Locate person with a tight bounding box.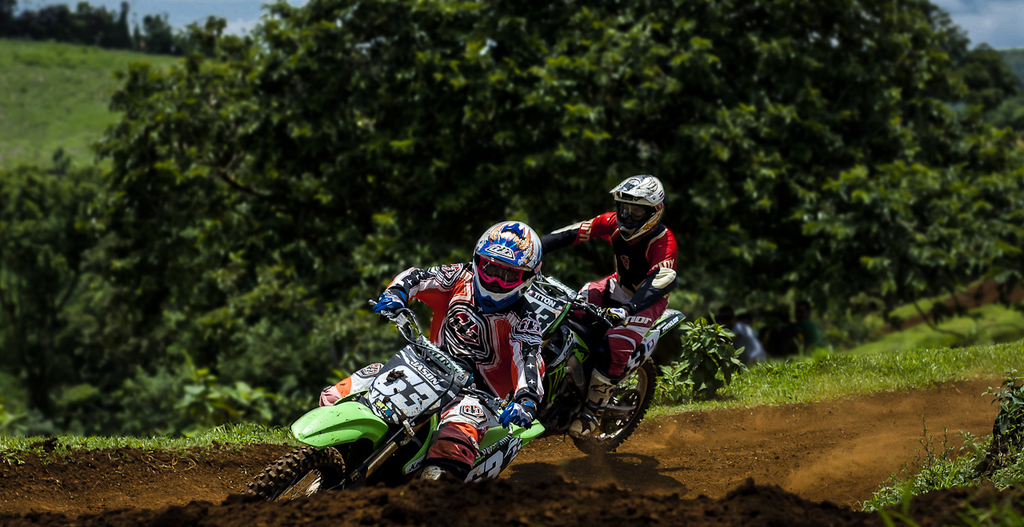
crop(533, 174, 678, 445).
